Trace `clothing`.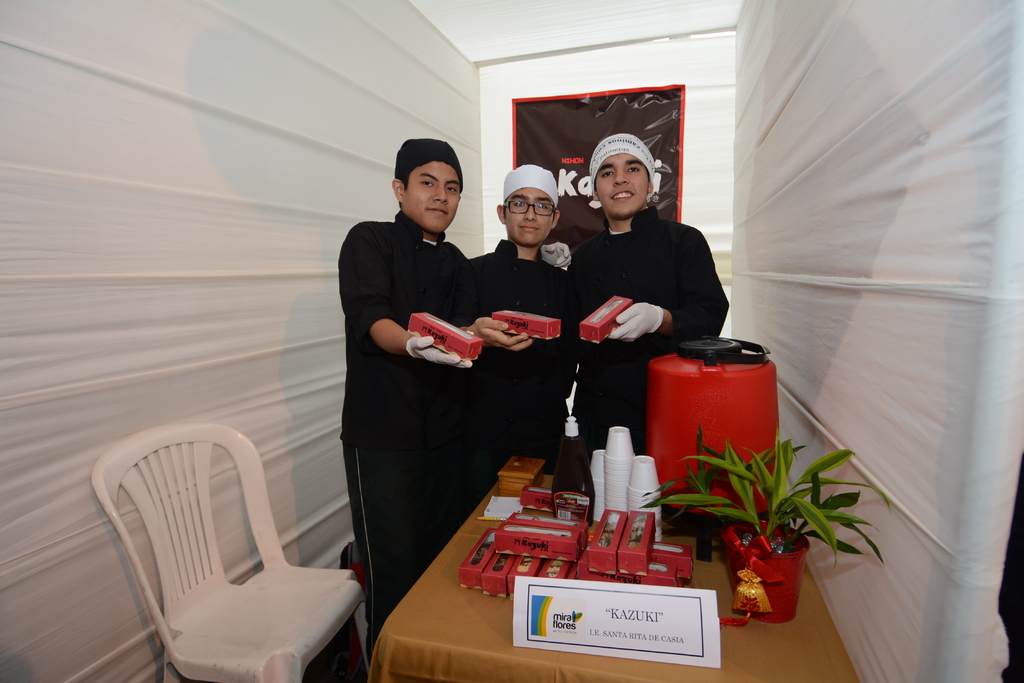
Traced to {"left": 467, "top": 224, "right": 583, "bottom": 455}.
